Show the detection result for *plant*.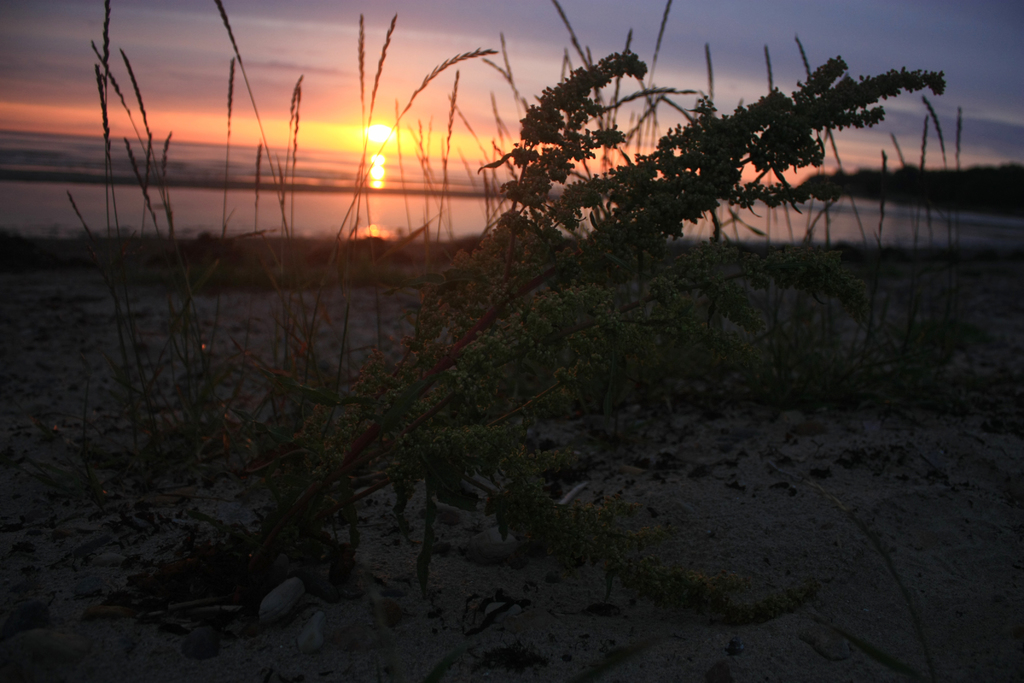
(280,38,934,506).
